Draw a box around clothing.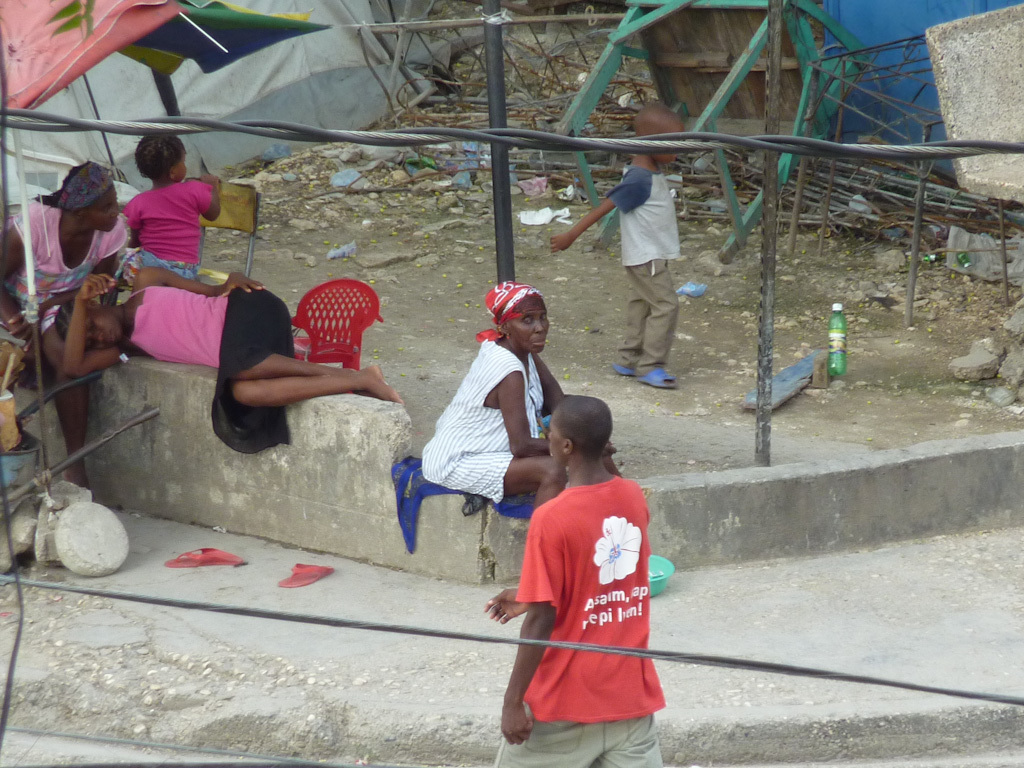
box=[121, 284, 294, 456].
